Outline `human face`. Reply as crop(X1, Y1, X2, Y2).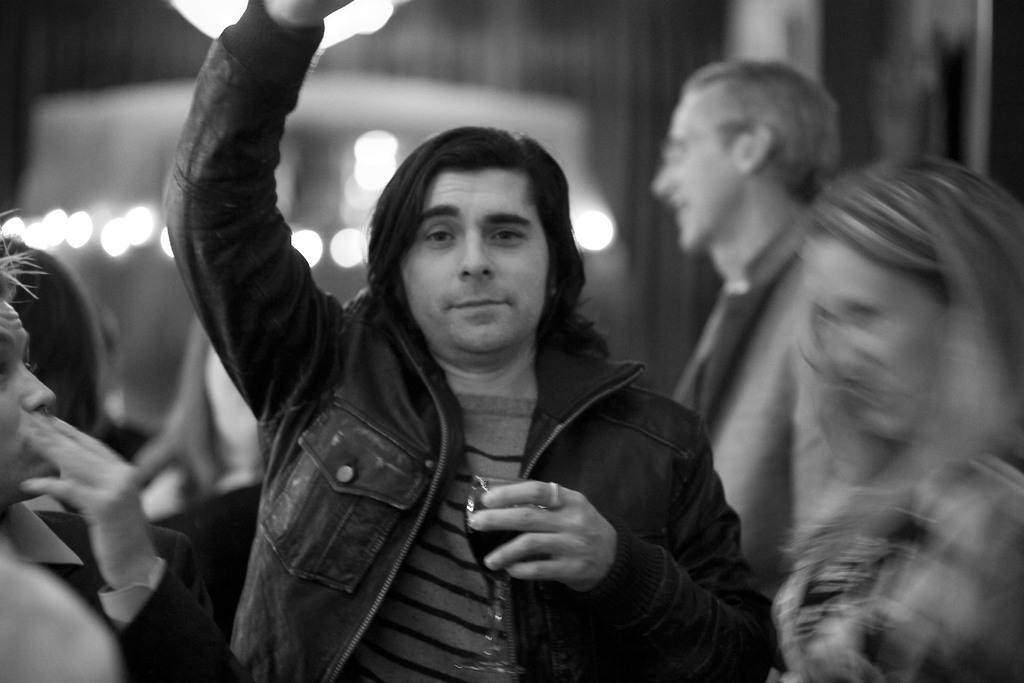
crop(403, 165, 552, 368).
